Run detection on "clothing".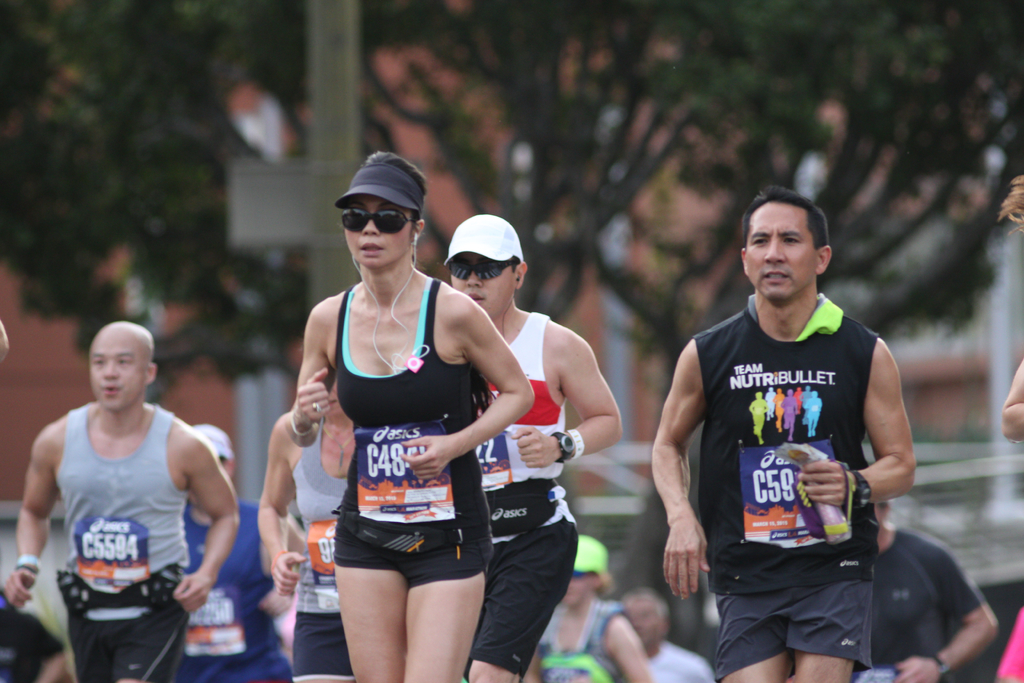
Result: bbox=(534, 602, 626, 682).
